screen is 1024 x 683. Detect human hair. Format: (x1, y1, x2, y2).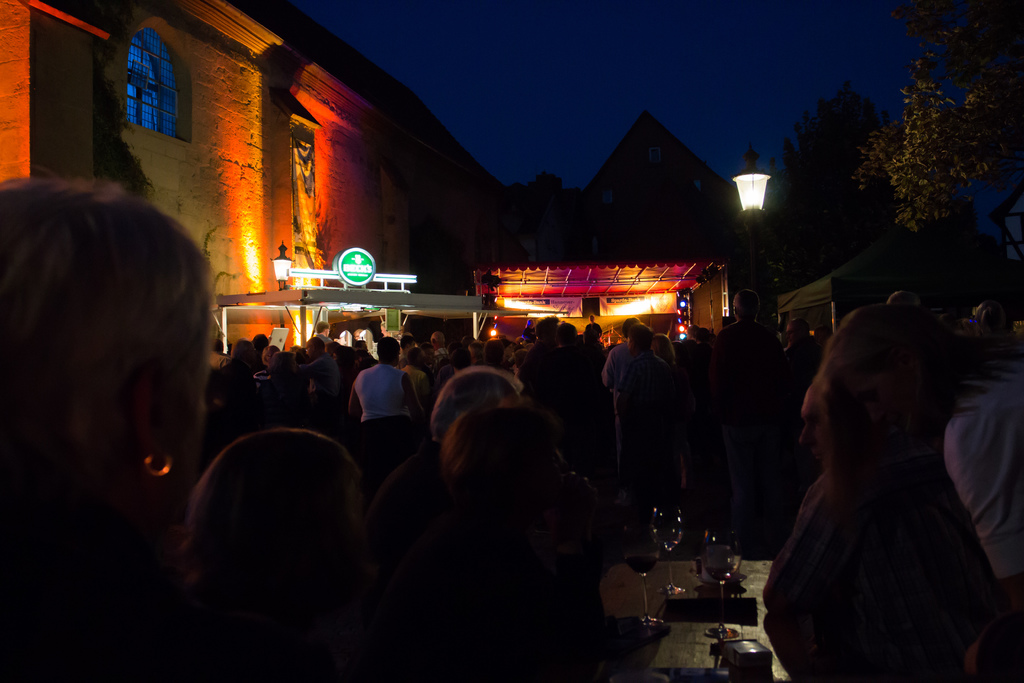
(429, 365, 525, 439).
